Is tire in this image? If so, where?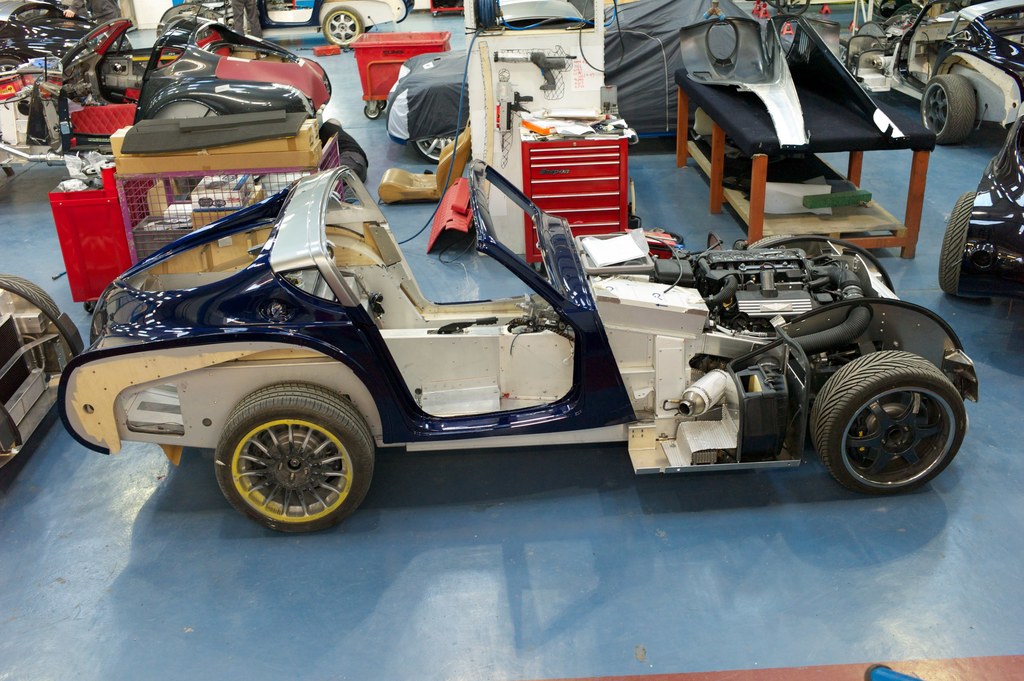
Yes, at x1=883 y1=17 x2=902 y2=31.
